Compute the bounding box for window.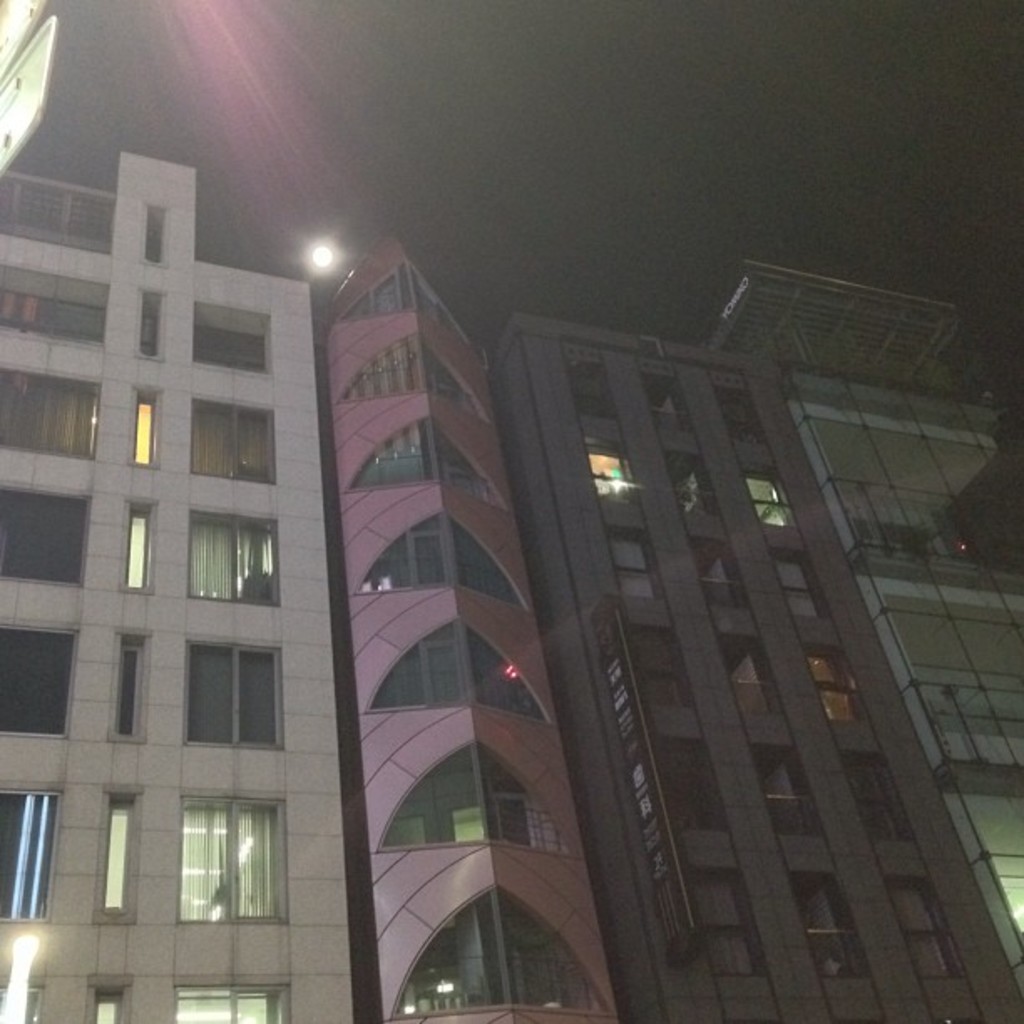
box(0, 604, 80, 733).
